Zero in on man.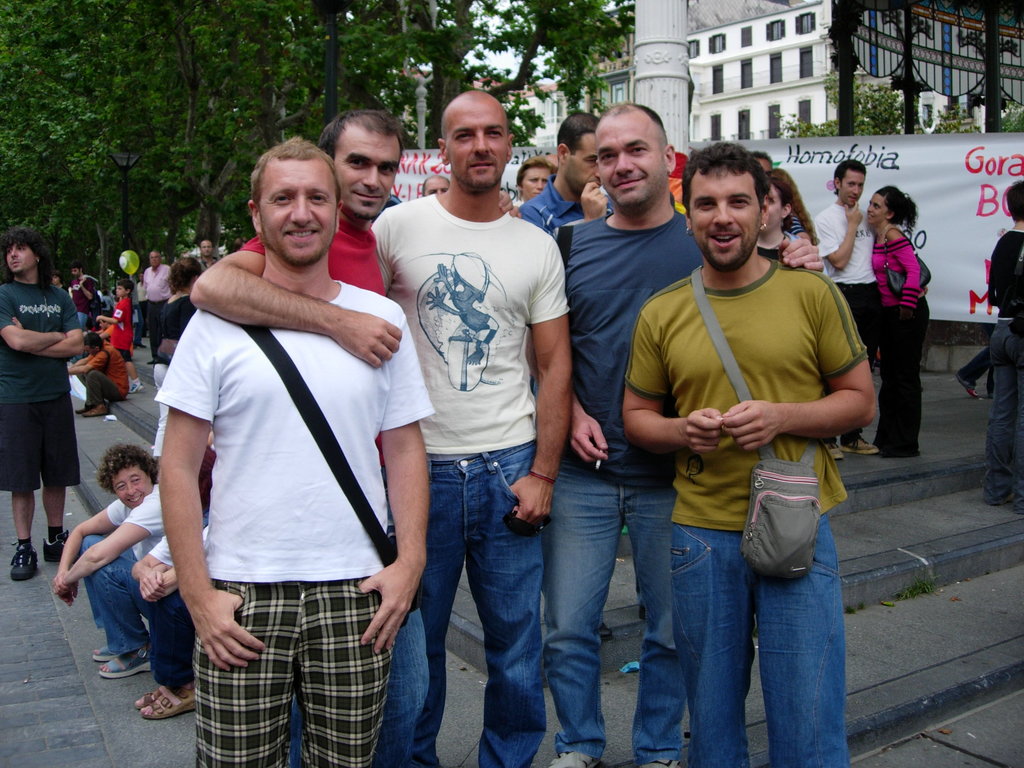
Zeroed in: 195, 241, 218, 271.
